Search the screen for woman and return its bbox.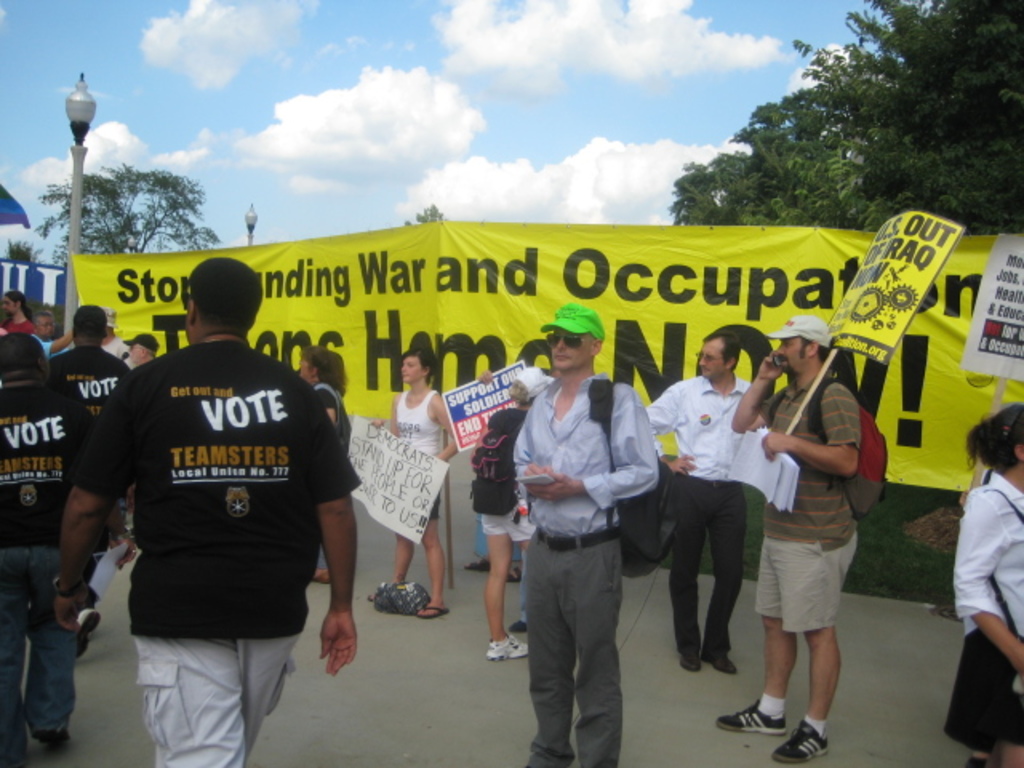
Found: {"x1": 294, "y1": 339, "x2": 342, "y2": 578}.
